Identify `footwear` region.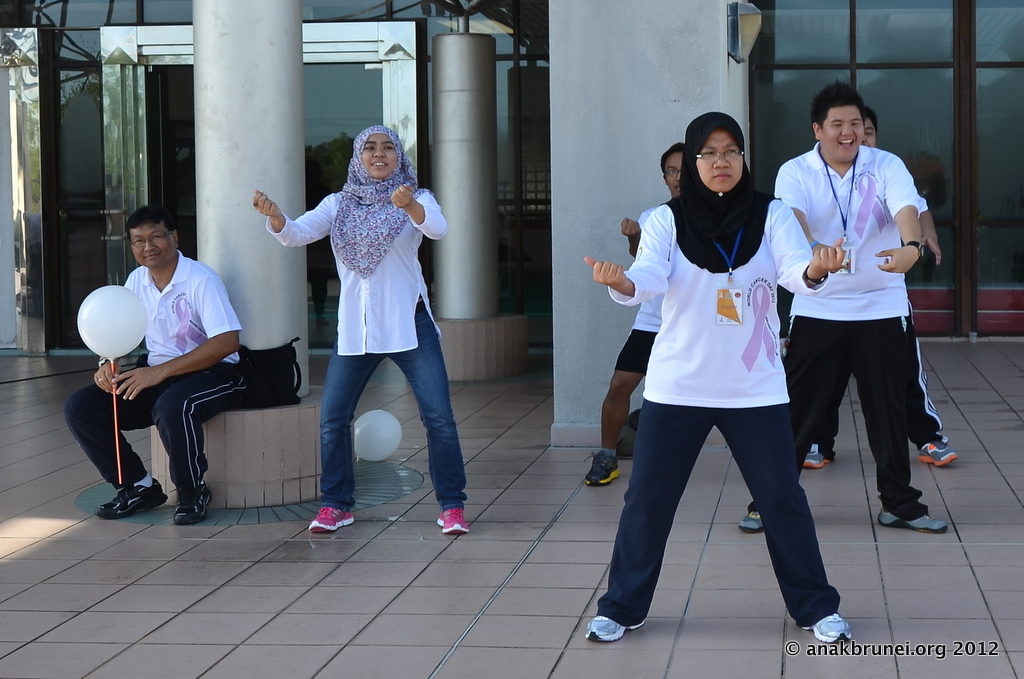
Region: 438, 503, 469, 539.
